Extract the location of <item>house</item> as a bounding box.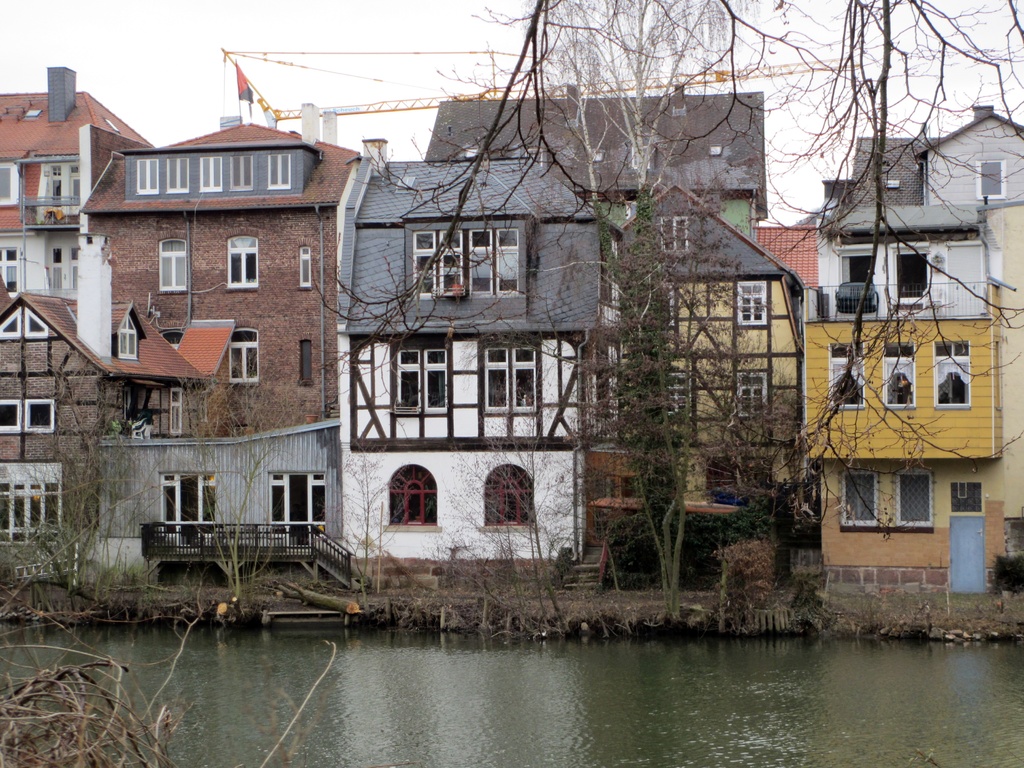
[77,113,367,431].
